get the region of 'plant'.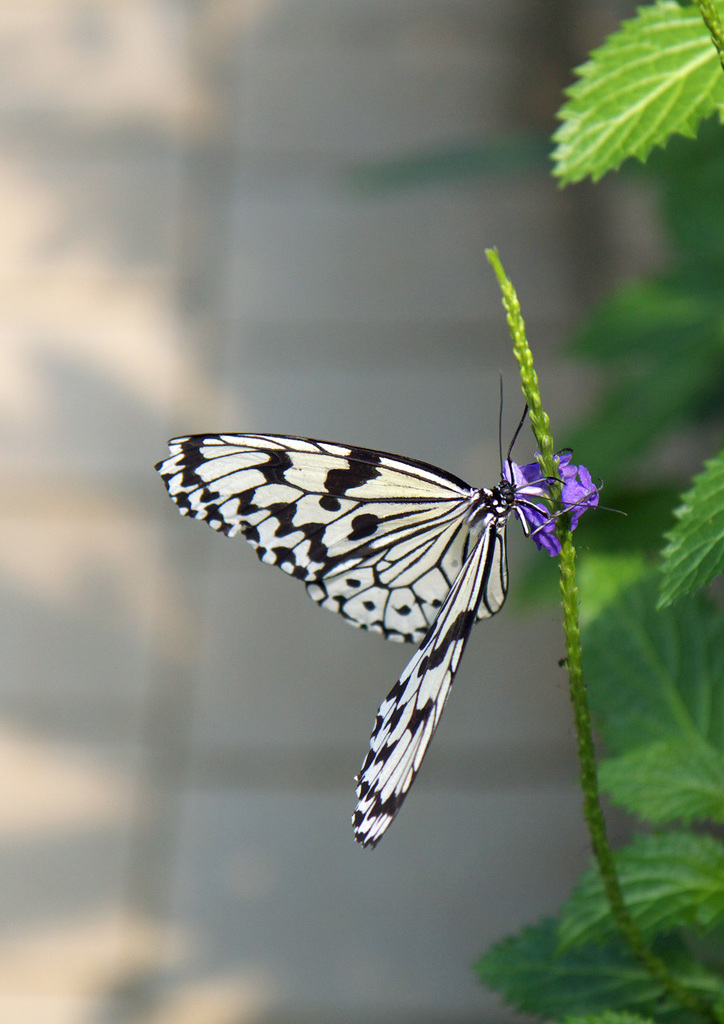
(561, 0, 723, 183).
